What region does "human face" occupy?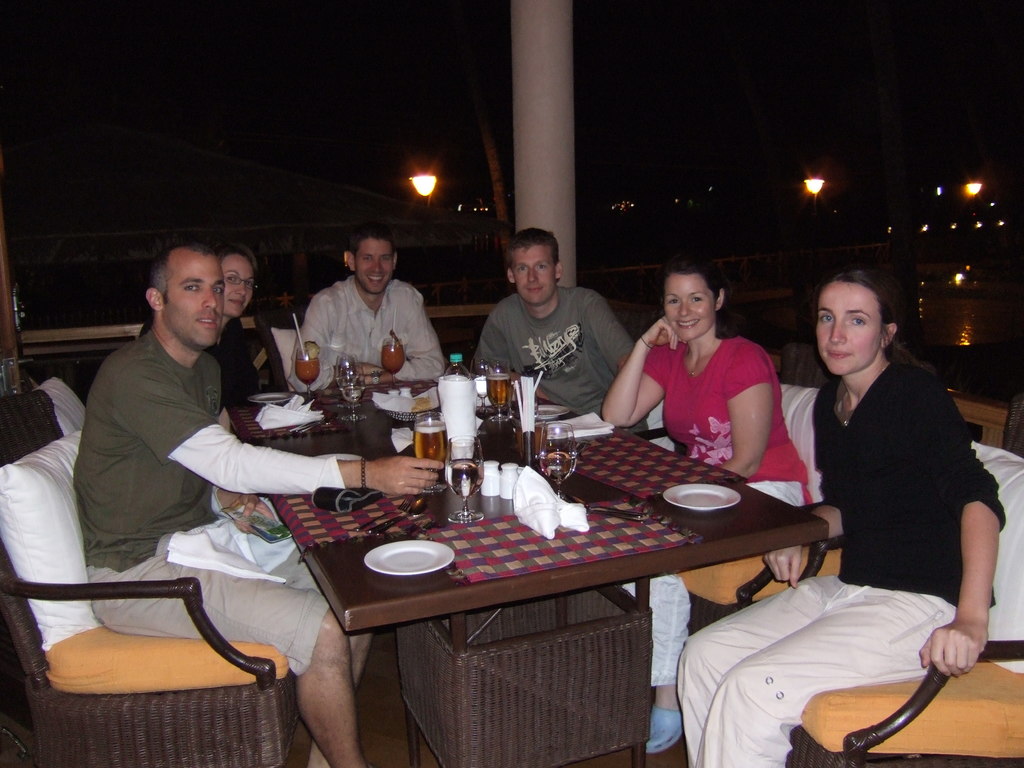
[left=225, top=255, right=250, bottom=316].
